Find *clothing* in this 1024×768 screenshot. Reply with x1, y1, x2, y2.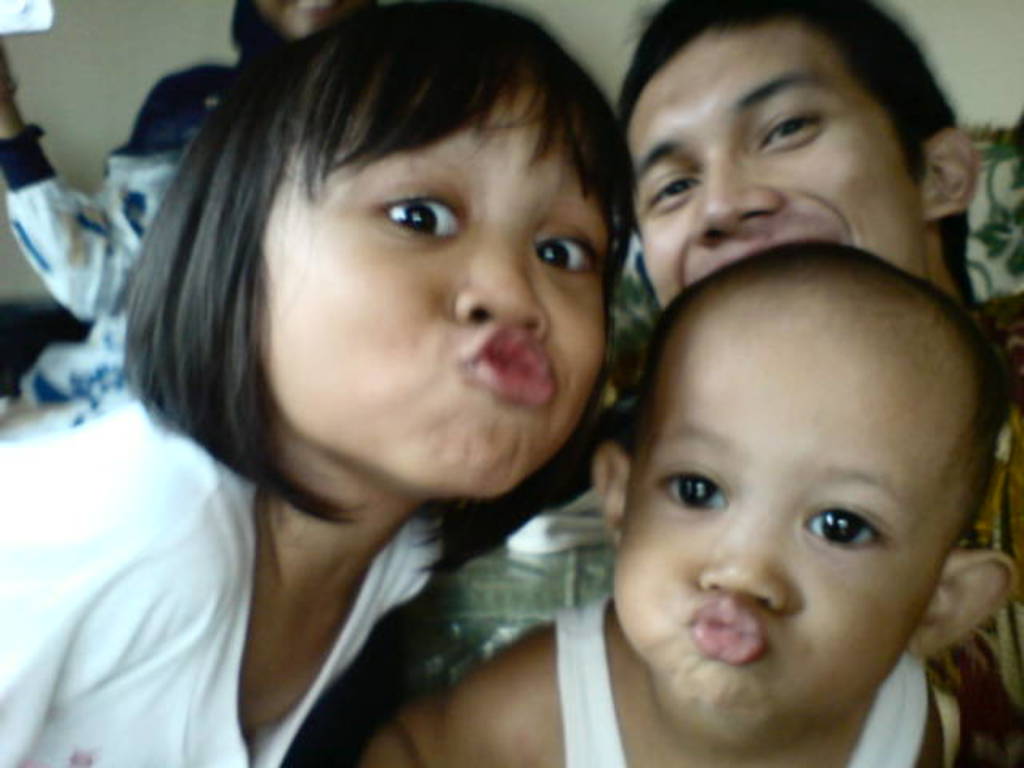
0, 398, 445, 766.
